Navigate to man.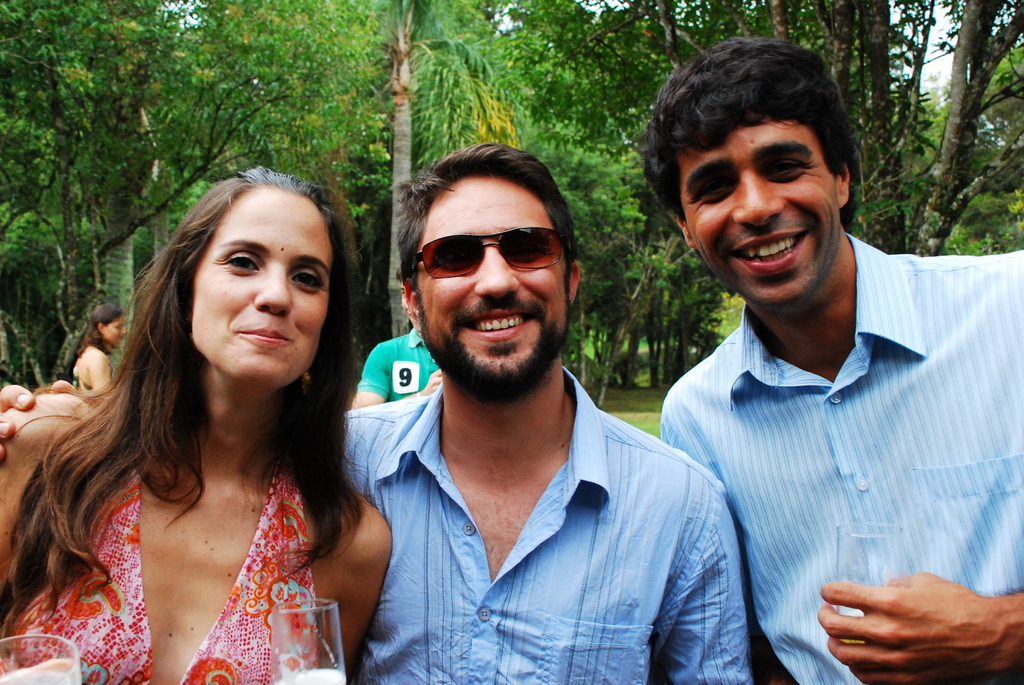
Navigation target: crop(0, 140, 755, 684).
